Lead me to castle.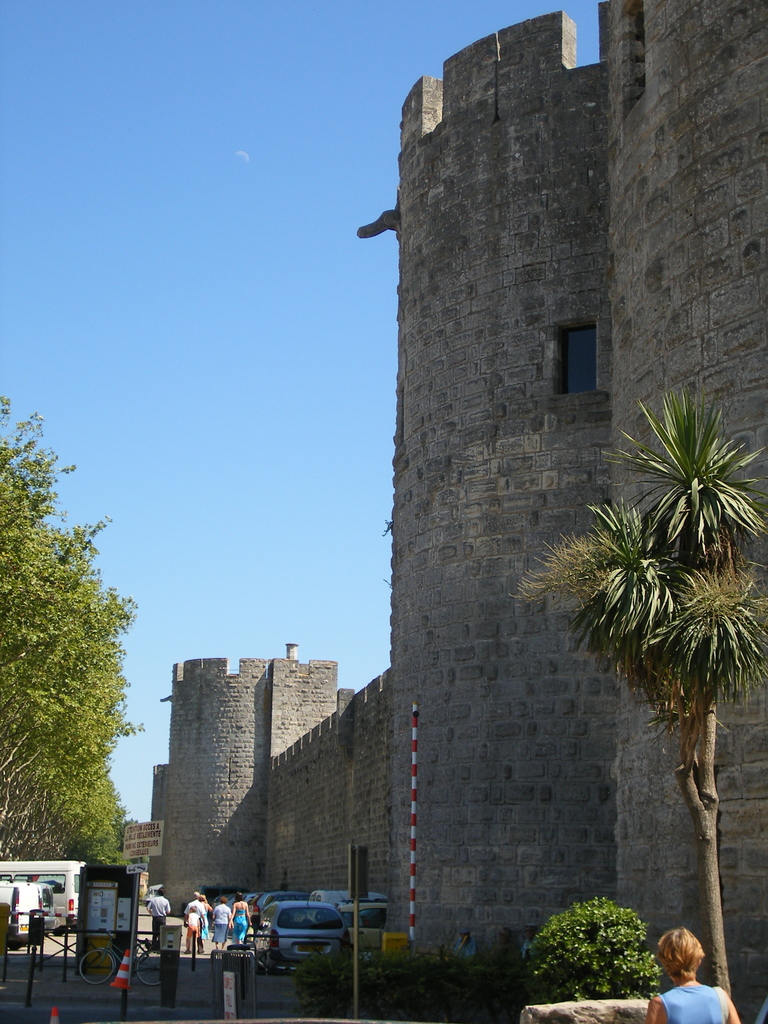
Lead to (left=126, top=0, right=730, bottom=1023).
